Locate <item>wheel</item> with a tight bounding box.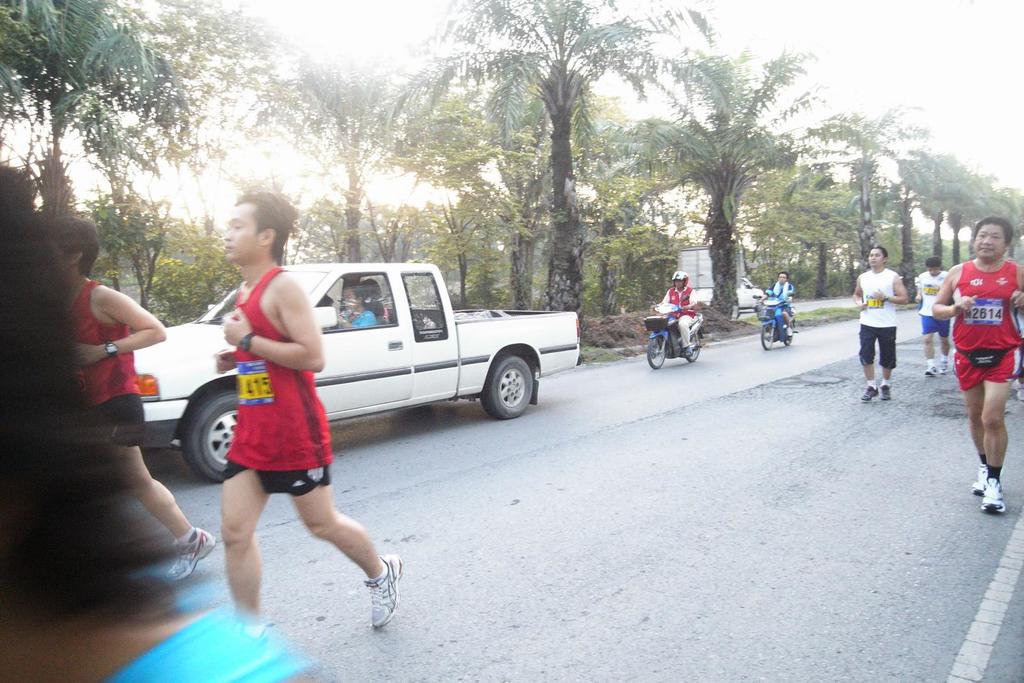
l=179, t=380, r=241, b=487.
